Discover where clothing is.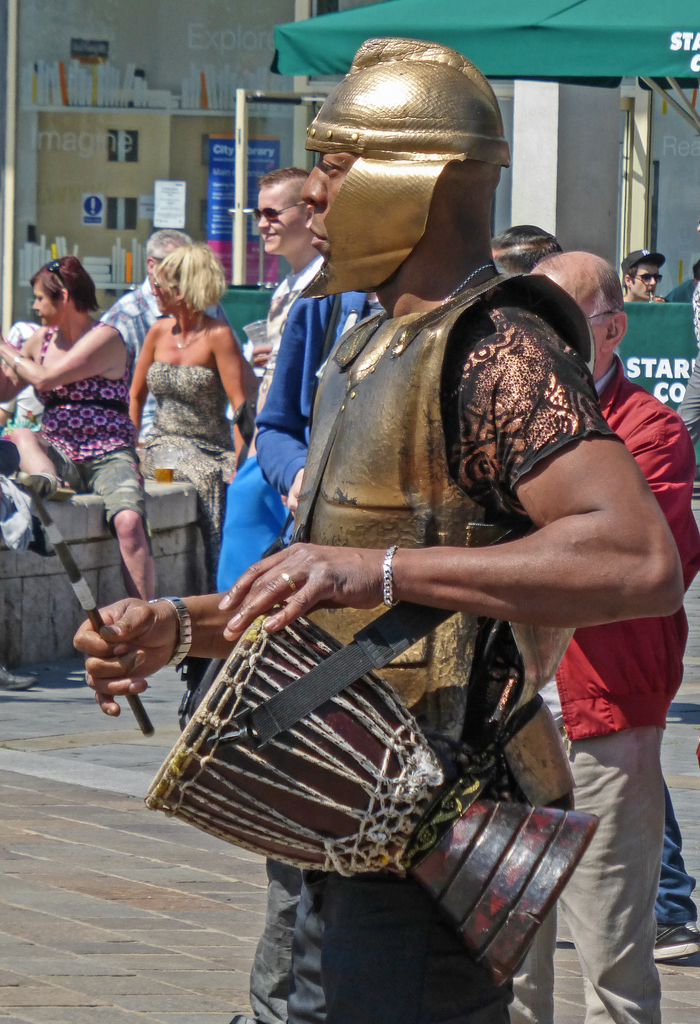
Discovered at (left=652, top=781, right=699, bottom=930).
